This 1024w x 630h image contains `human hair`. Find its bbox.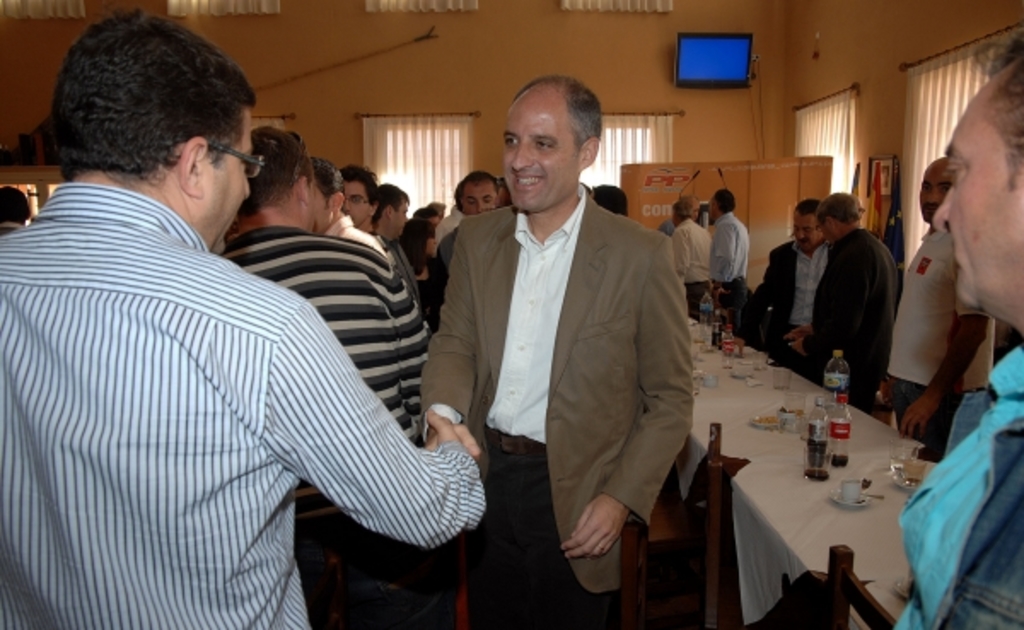
(left=819, top=193, right=869, bottom=227).
